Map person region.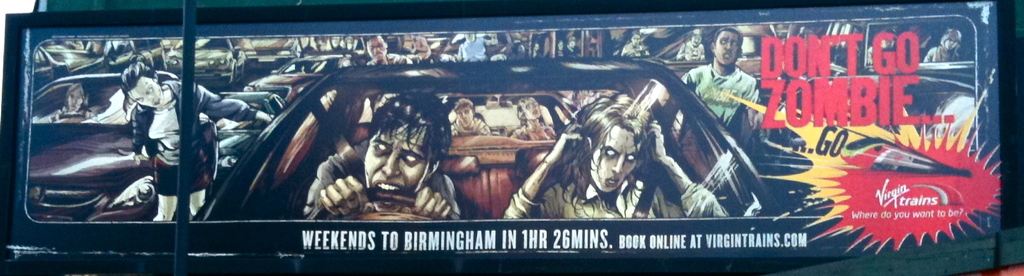
Mapped to Rect(504, 97, 735, 223).
